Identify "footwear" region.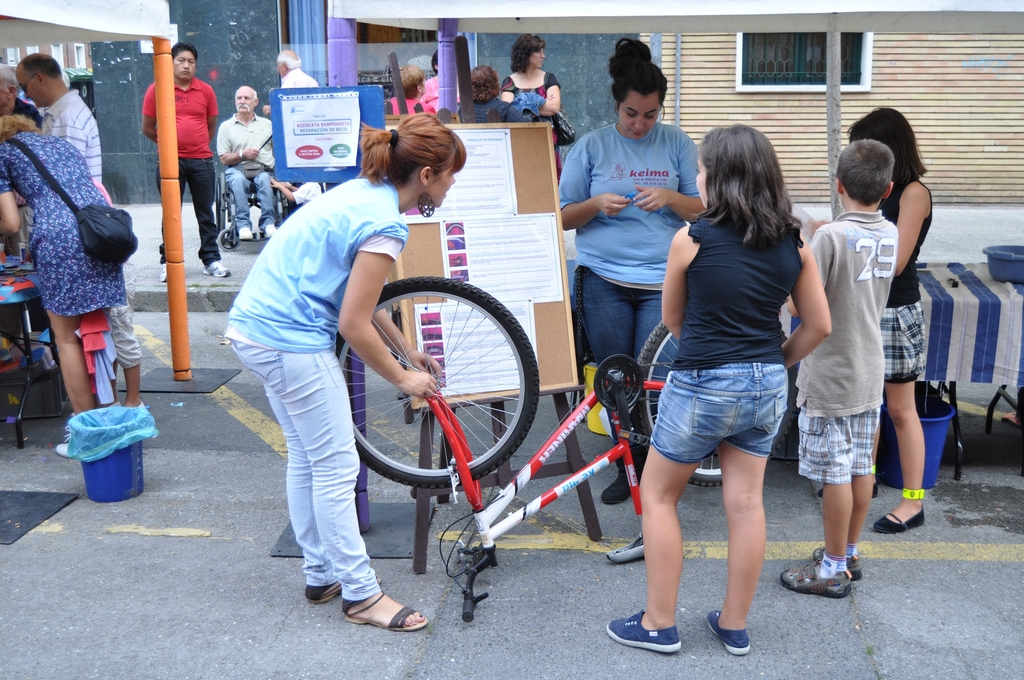
Region: [202, 261, 228, 278].
